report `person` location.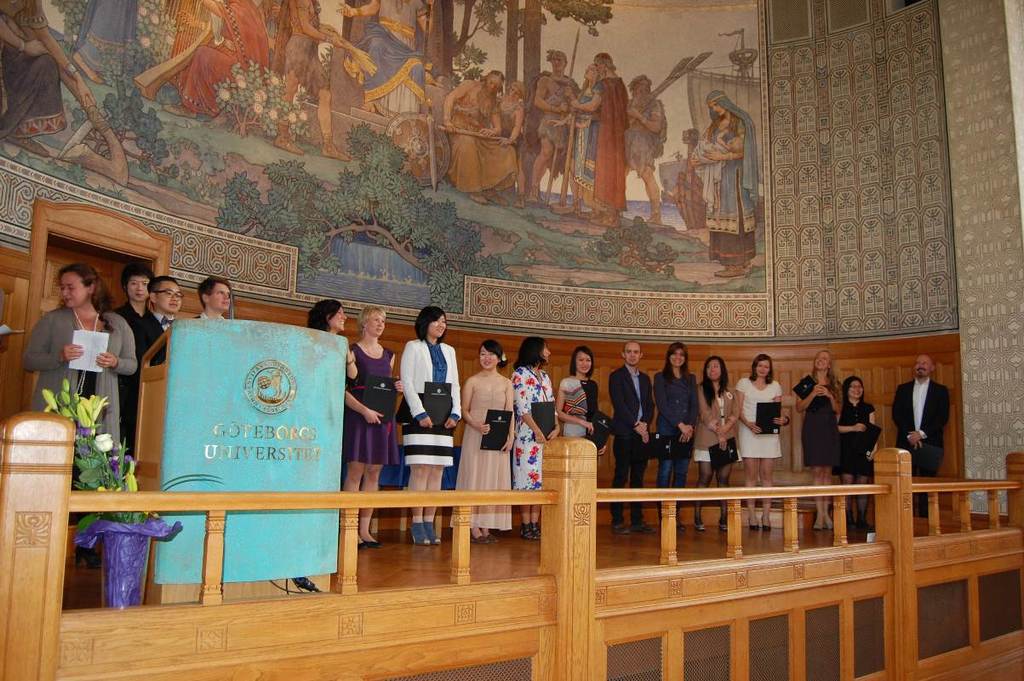
Report: BBox(273, 0, 347, 157).
